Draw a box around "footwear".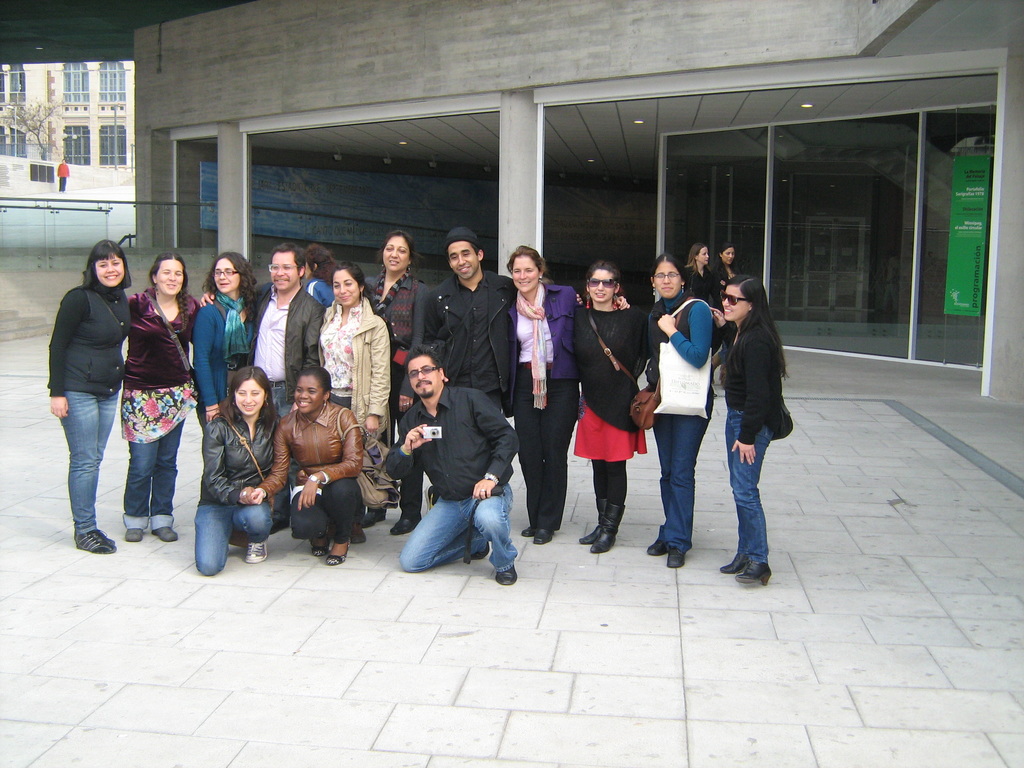
bbox(522, 520, 535, 538).
